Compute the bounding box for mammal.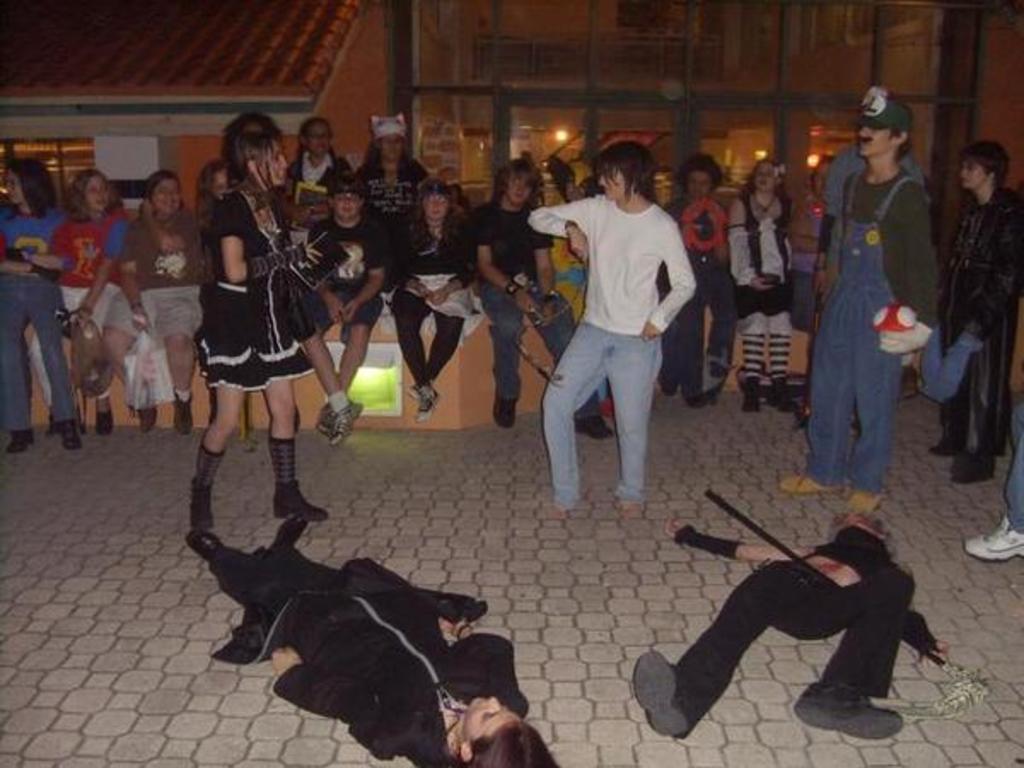
(90,169,203,430).
